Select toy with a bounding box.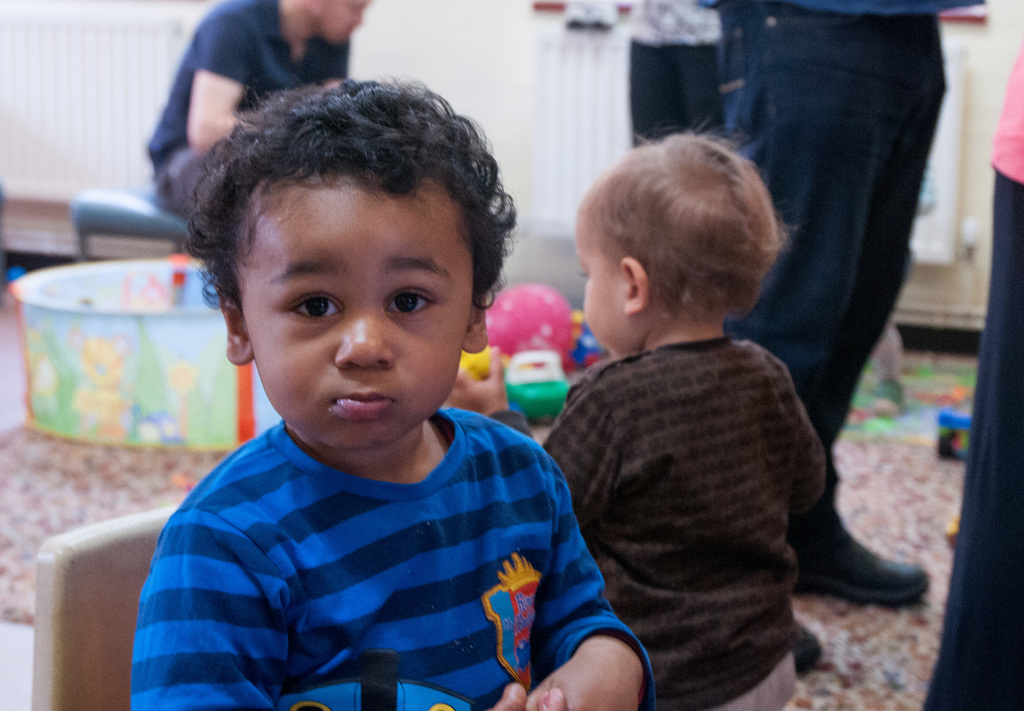
<bbox>74, 326, 136, 442</bbox>.
